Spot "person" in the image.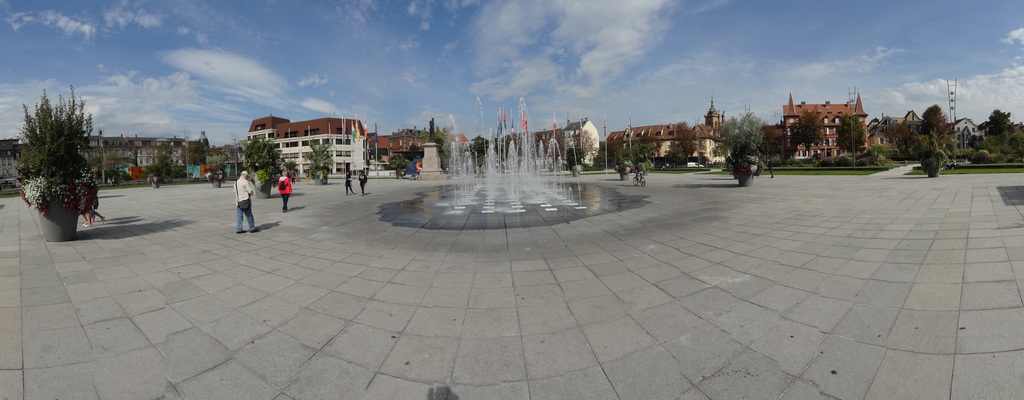
"person" found at {"left": 220, "top": 154, "right": 253, "bottom": 234}.
